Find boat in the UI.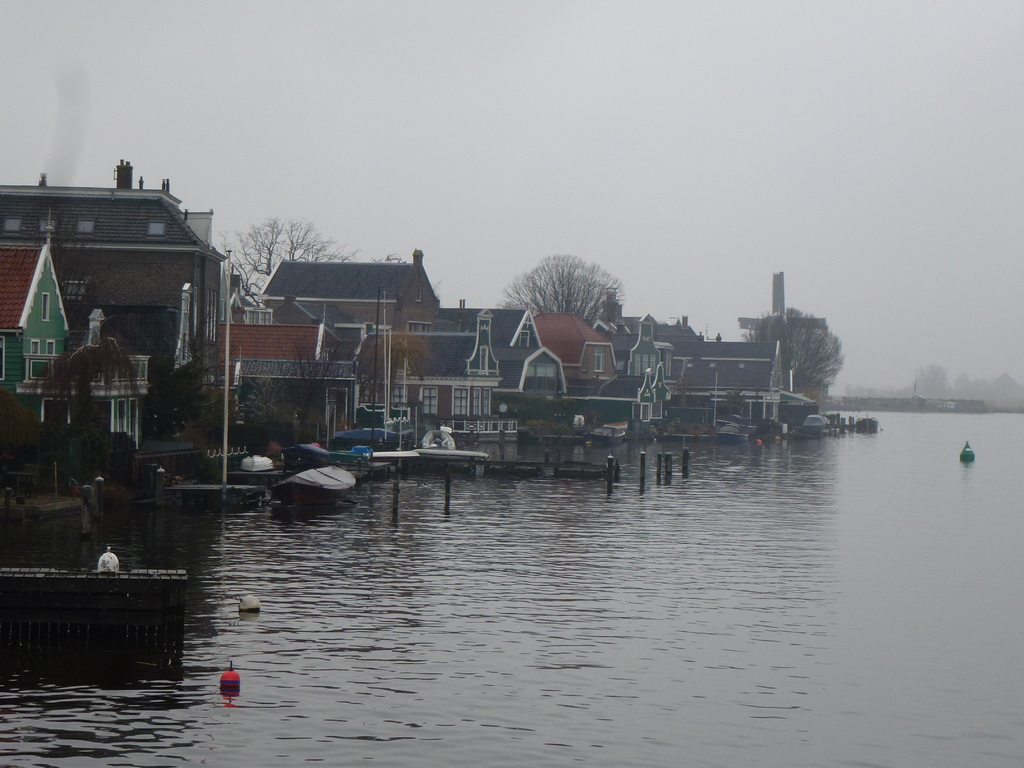
UI element at 273,463,363,499.
